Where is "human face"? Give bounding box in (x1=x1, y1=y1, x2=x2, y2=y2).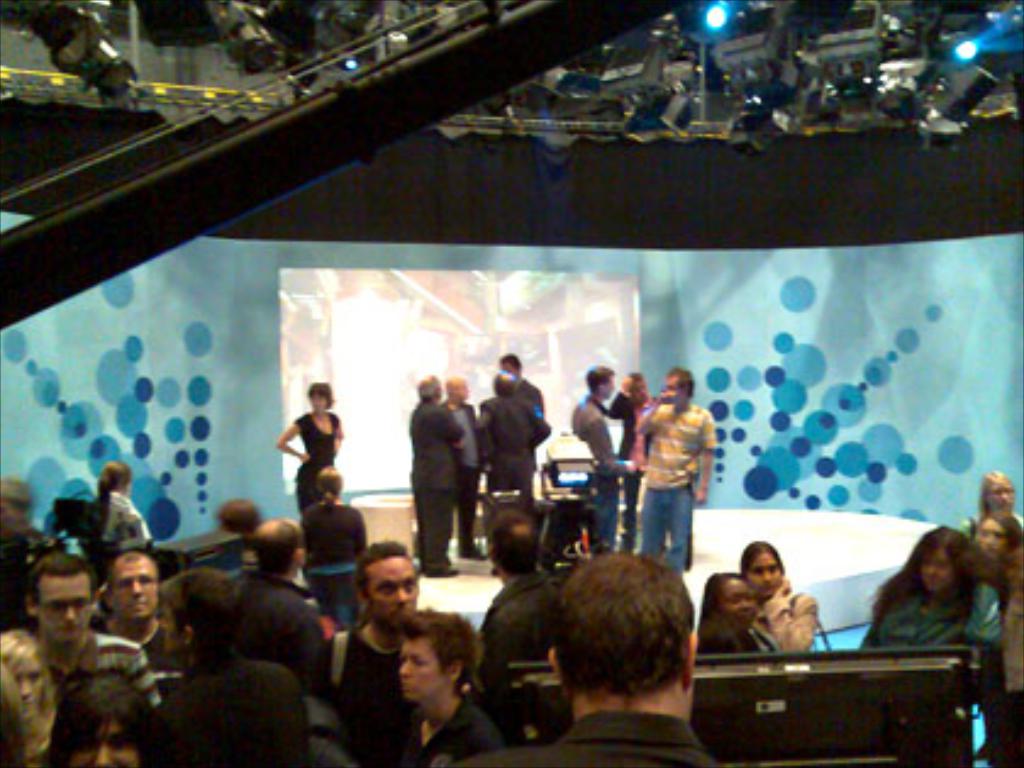
(x1=397, y1=636, x2=453, y2=700).
